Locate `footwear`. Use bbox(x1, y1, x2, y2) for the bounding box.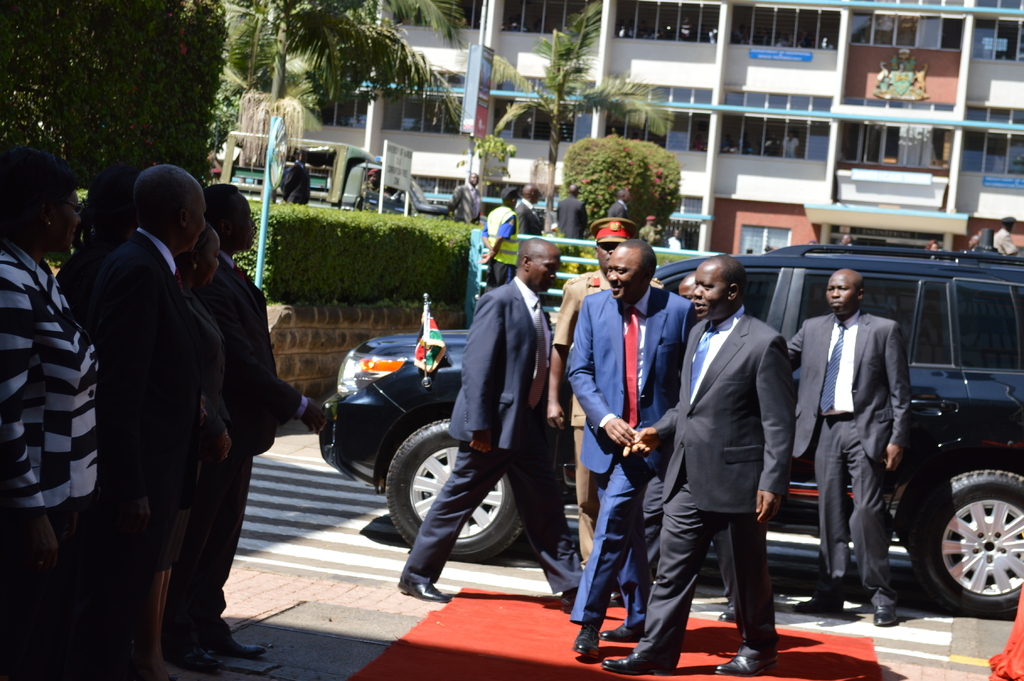
bbox(720, 596, 744, 629).
